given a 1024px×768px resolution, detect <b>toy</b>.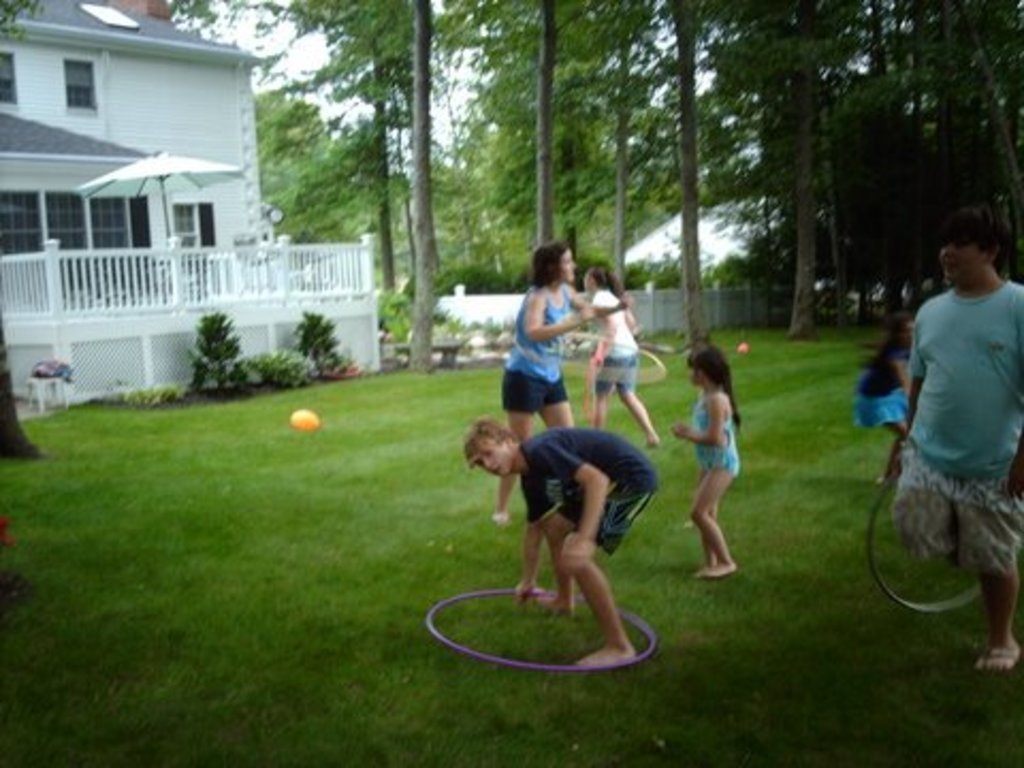
{"x1": 516, "y1": 333, "x2": 663, "y2": 384}.
